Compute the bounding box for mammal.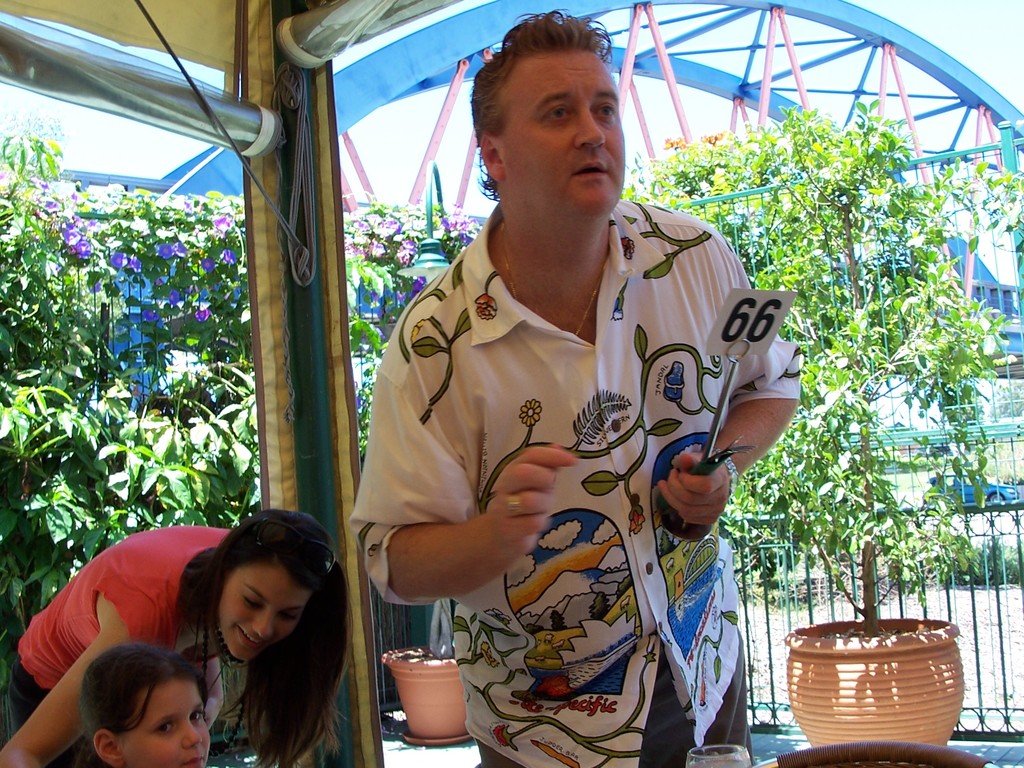
72:646:209:767.
